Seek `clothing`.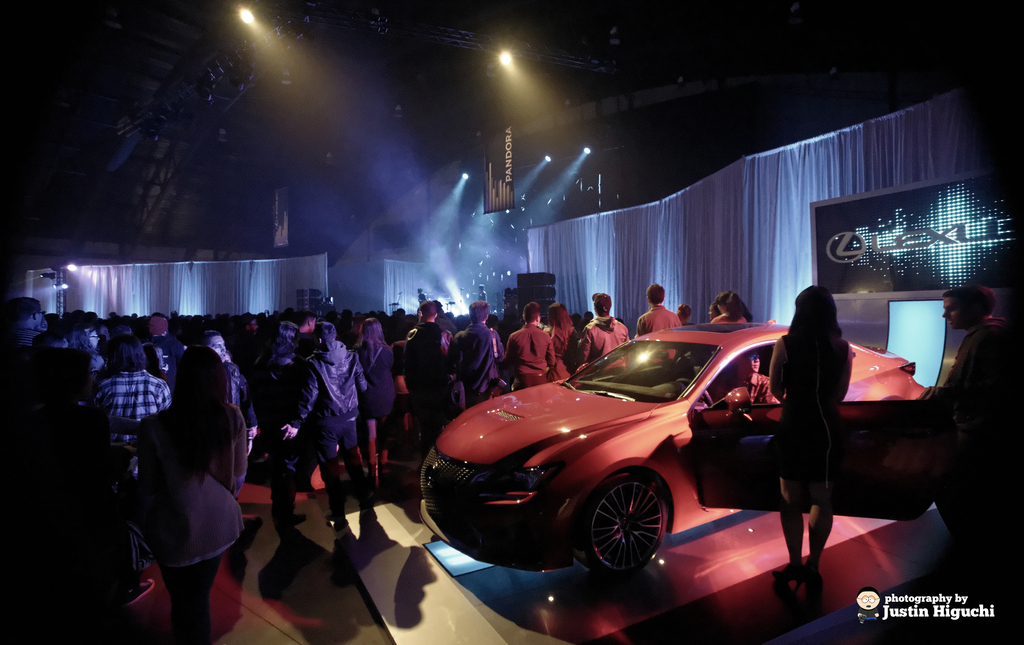
<box>131,352,254,608</box>.
